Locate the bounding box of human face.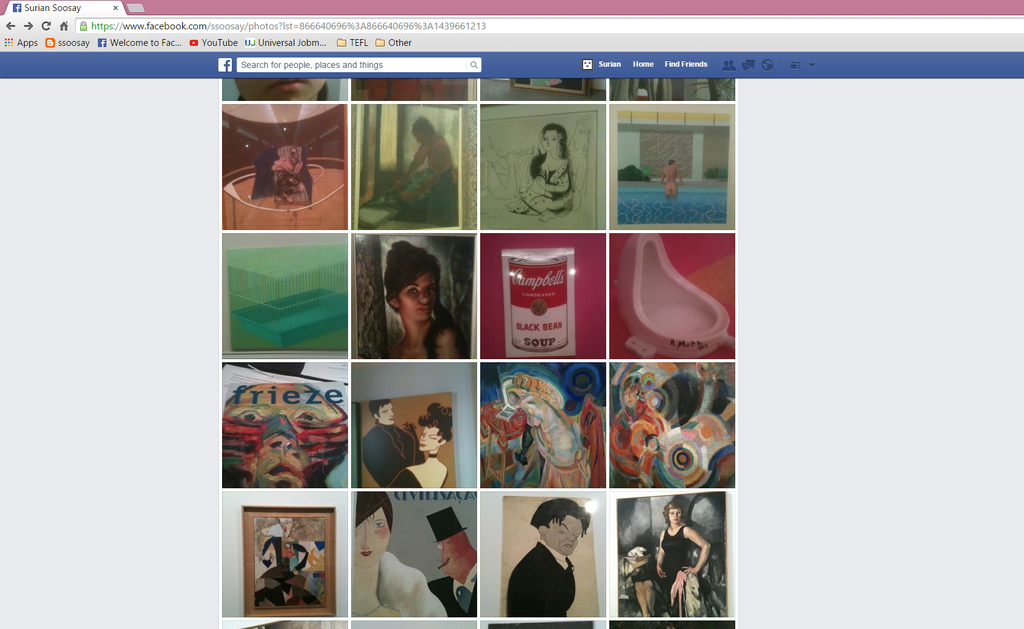
Bounding box: region(419, 427, 440, 450).
